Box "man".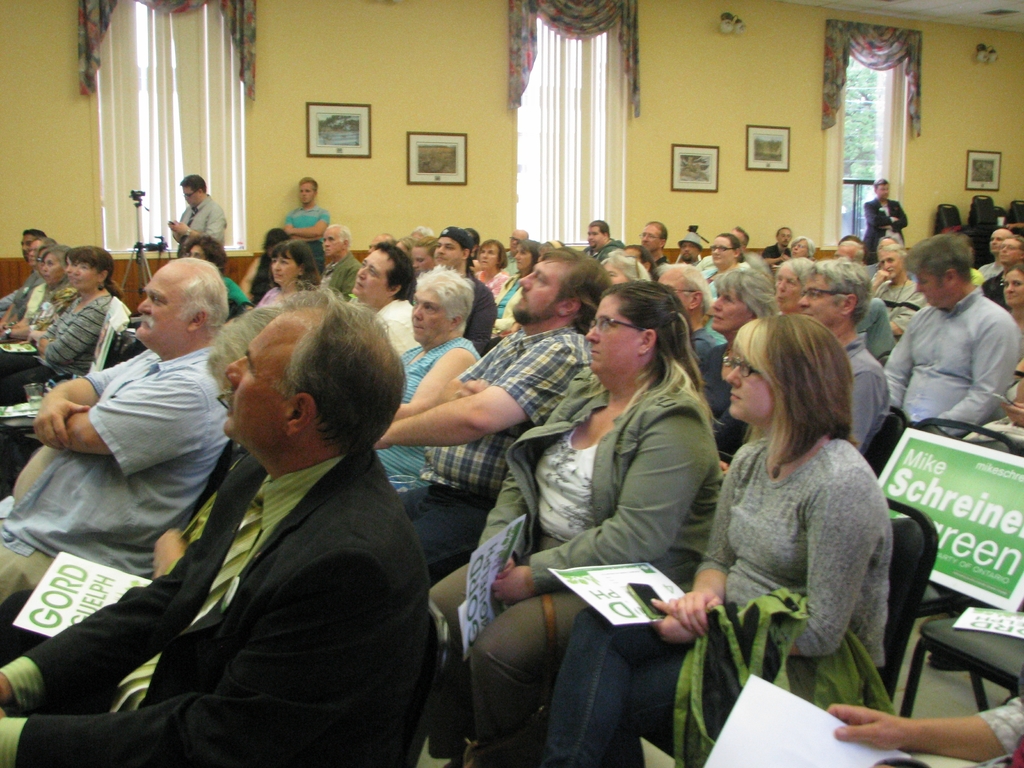
pyautogui.locateOnScreen(0, 225, 54, 327).
